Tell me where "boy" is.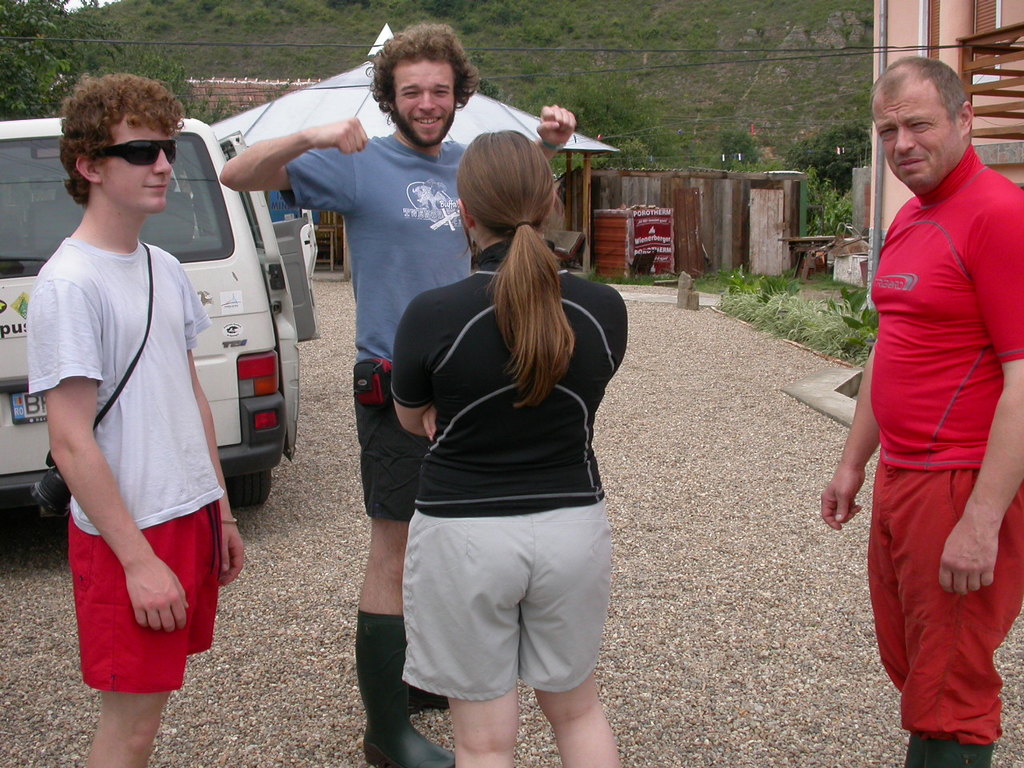
"boy" is at {"left": 27, "top": 56, "right": 237, "bottom": 734}.
